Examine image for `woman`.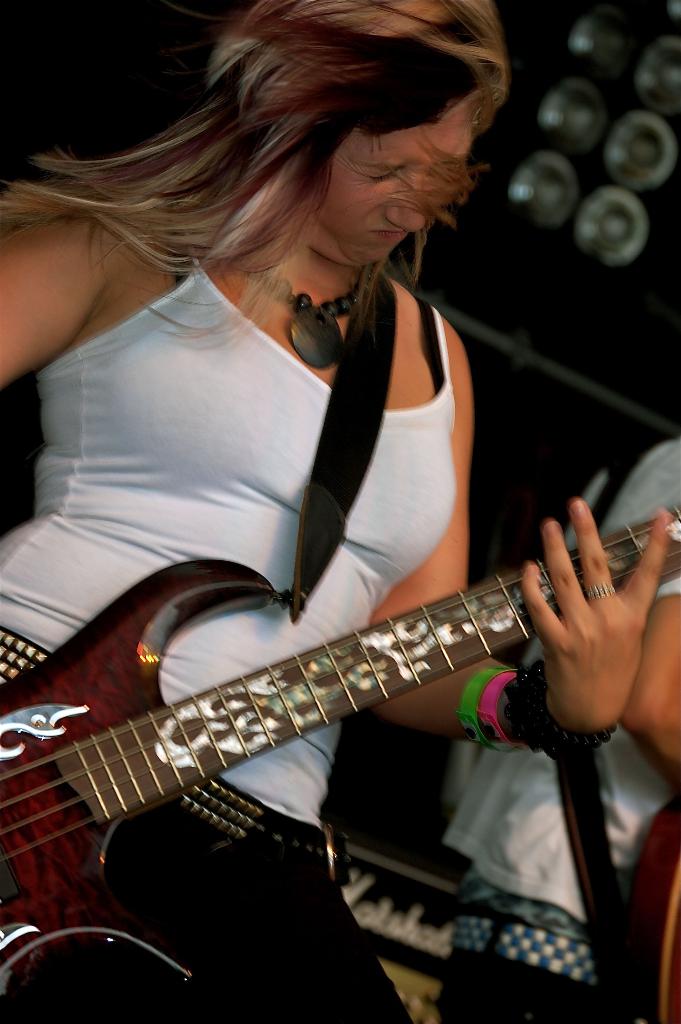
Examination result: {"x1": 0, "y1": 3, "x2": 680, "y2": 1023}.
